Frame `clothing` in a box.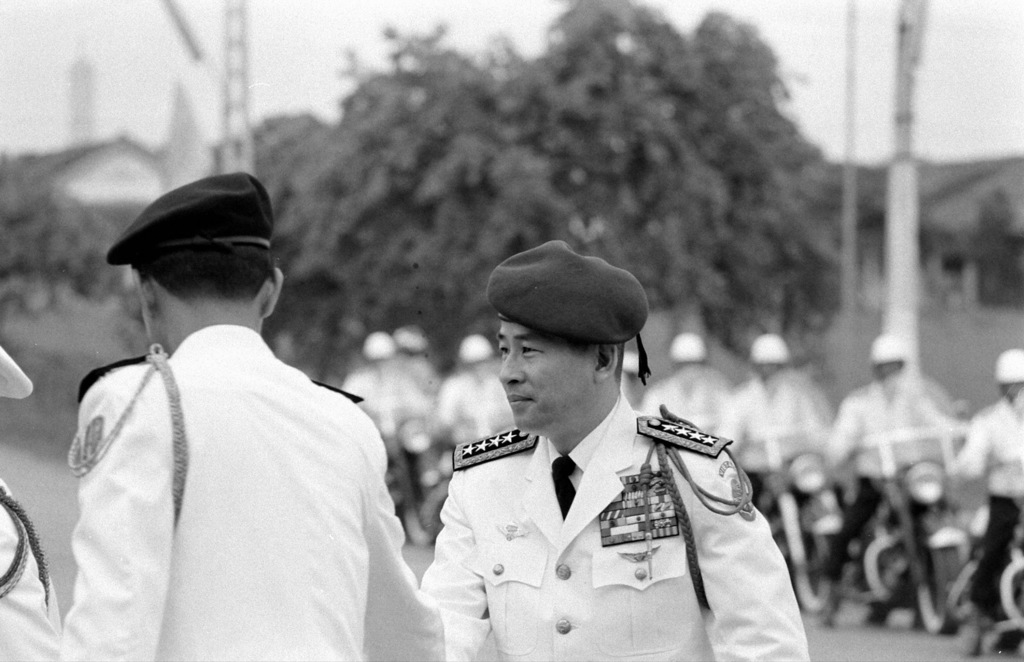
<box>826,485,890,571</box>.
